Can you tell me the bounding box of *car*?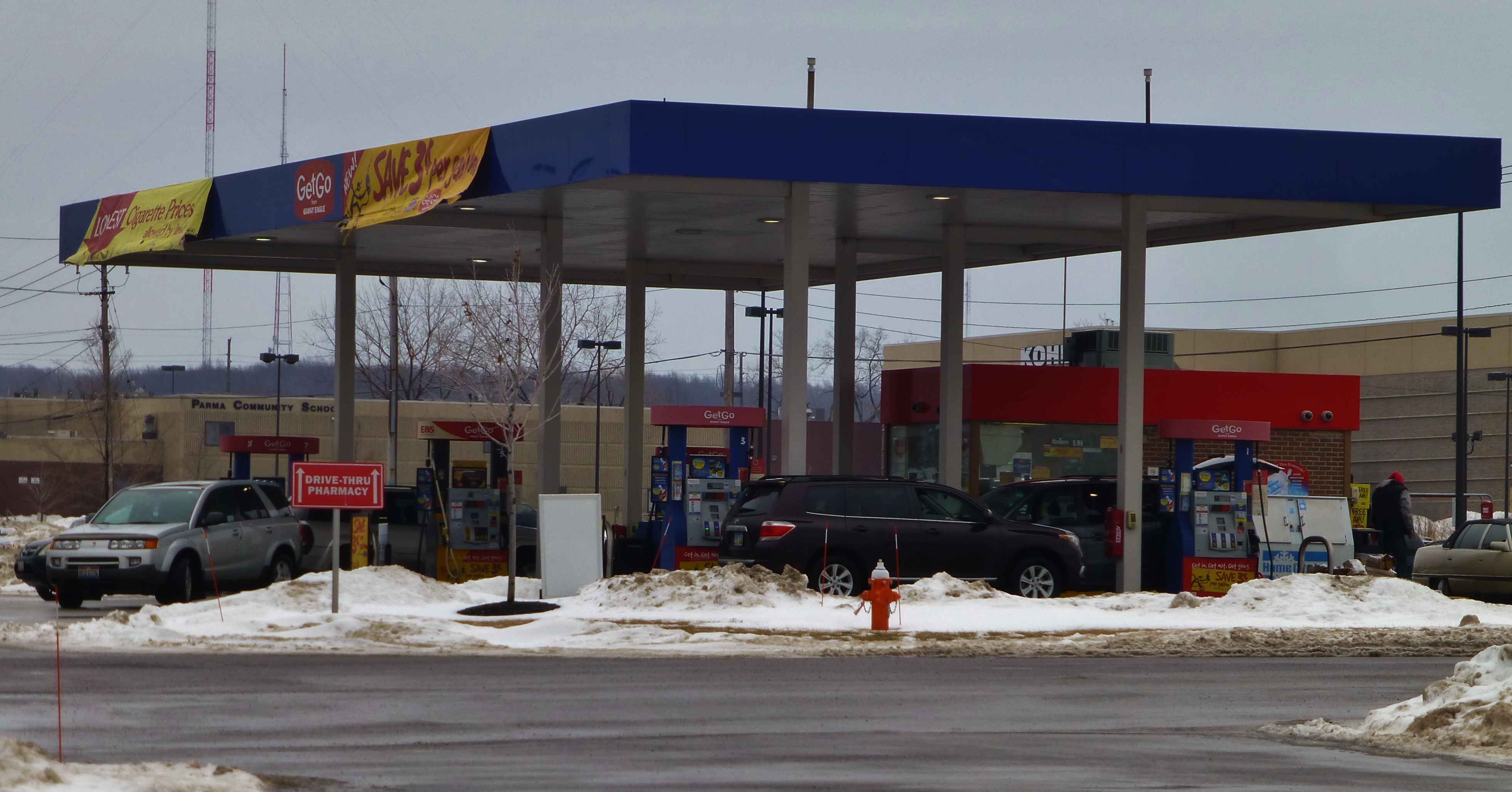
pyautogui.locateOnScreen(544, 199, 583, 230).
